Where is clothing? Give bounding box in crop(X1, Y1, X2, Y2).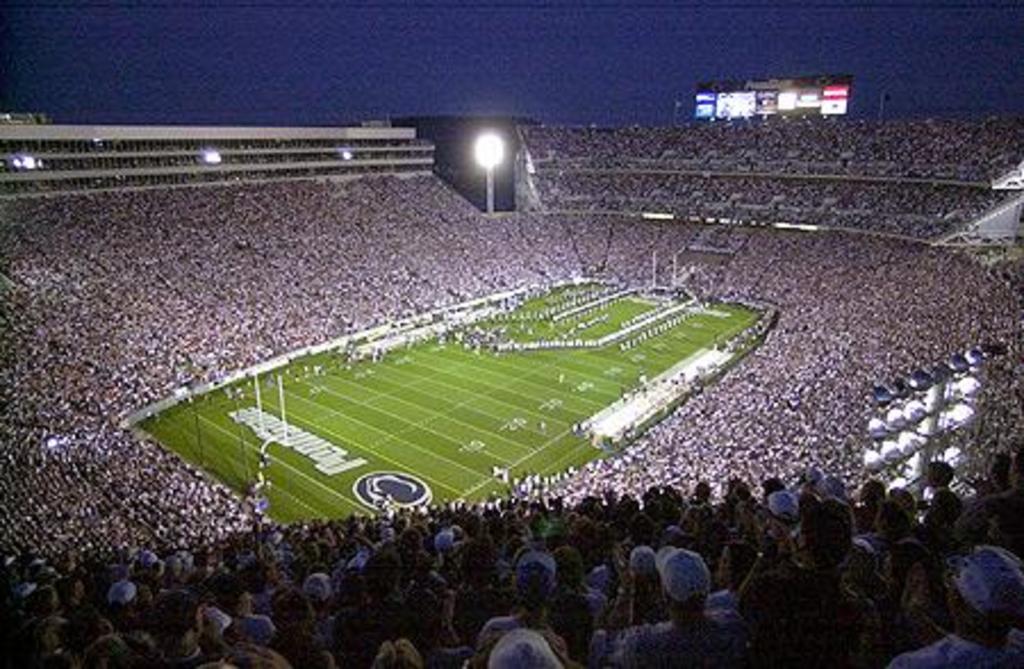
crop(621, 610, 751, 667).
